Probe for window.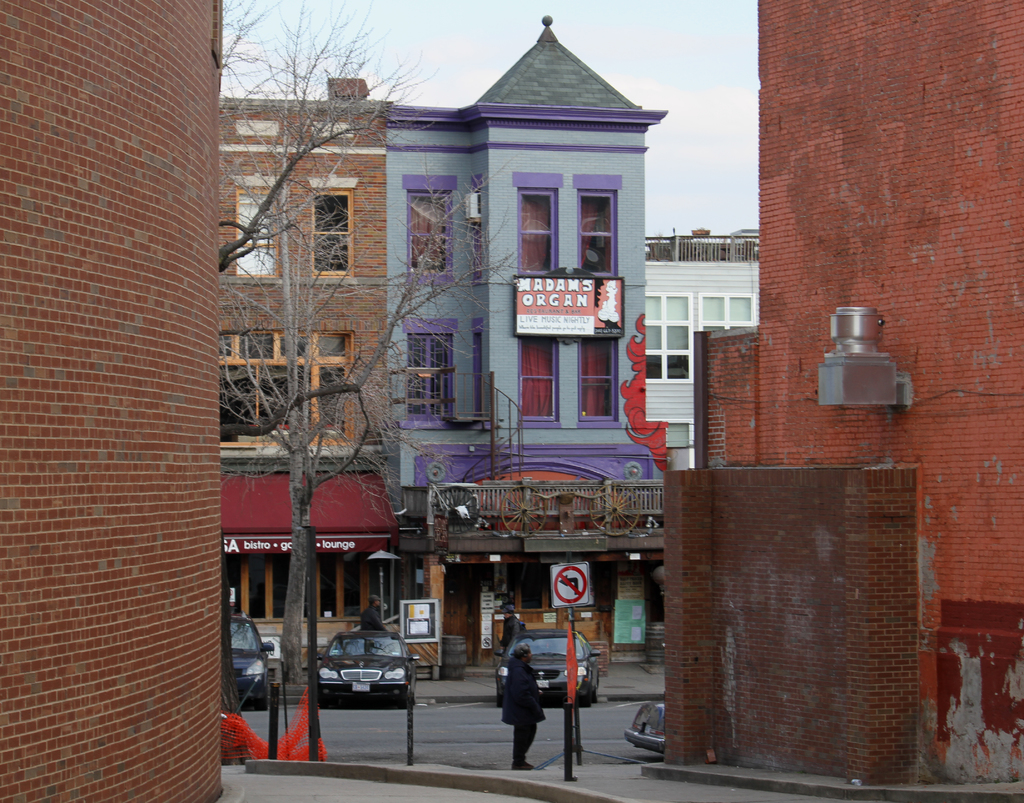
Probe result: (x1=569, y1=335, x2=634, y2=435).
